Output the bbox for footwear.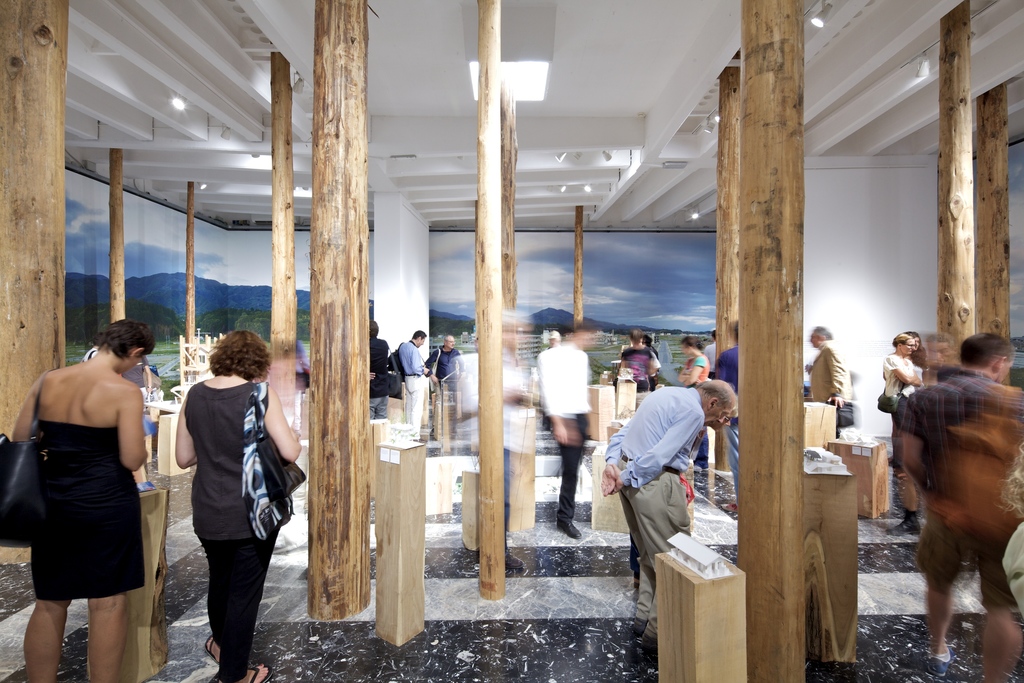
box(564, 527, 581, 541).
